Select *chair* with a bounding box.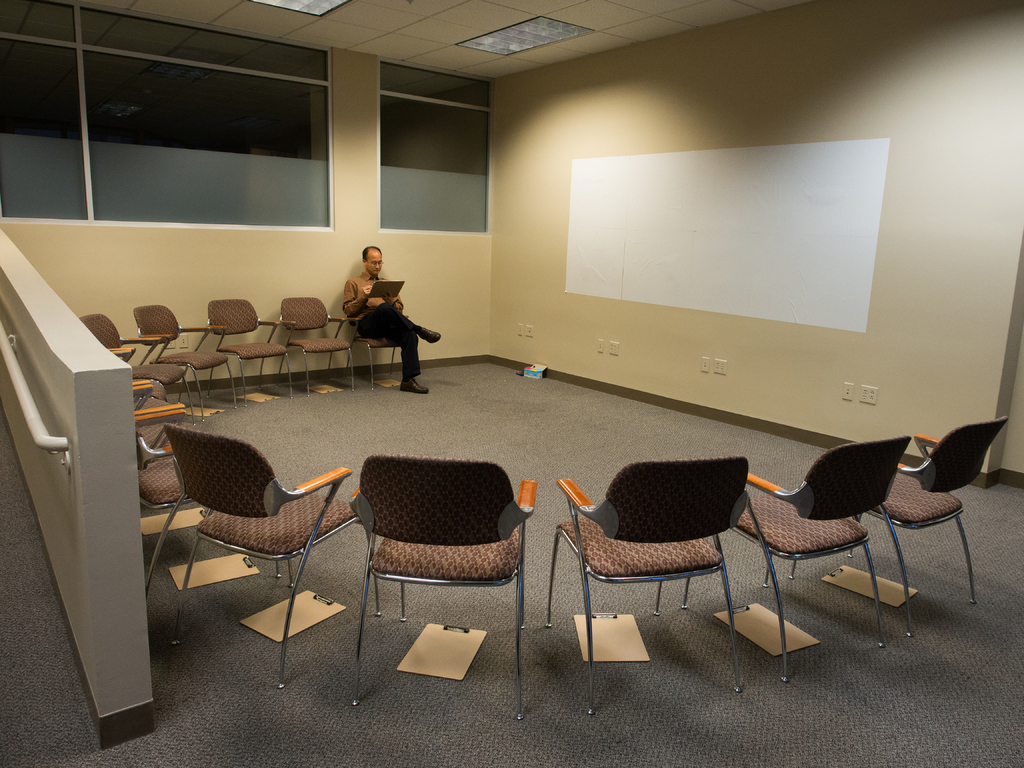
(131,399,257,595).
